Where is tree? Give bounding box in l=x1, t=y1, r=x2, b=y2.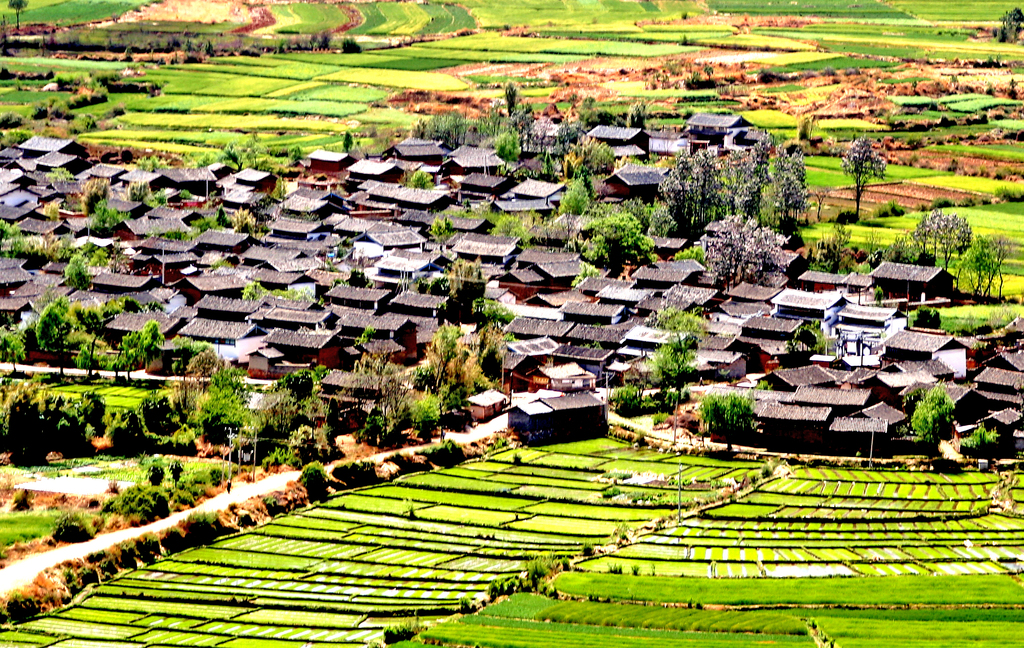
l=1001, t=8, r=1023, b=38.
